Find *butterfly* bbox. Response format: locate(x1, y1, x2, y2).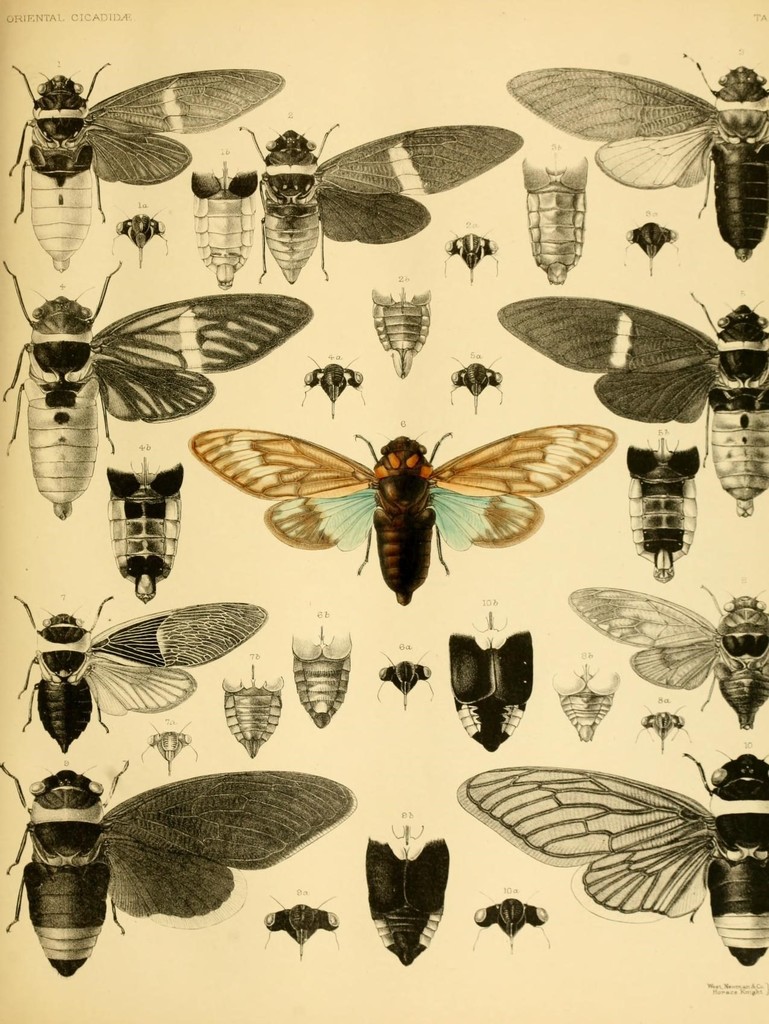
locate(193, 426, 614, 607).
